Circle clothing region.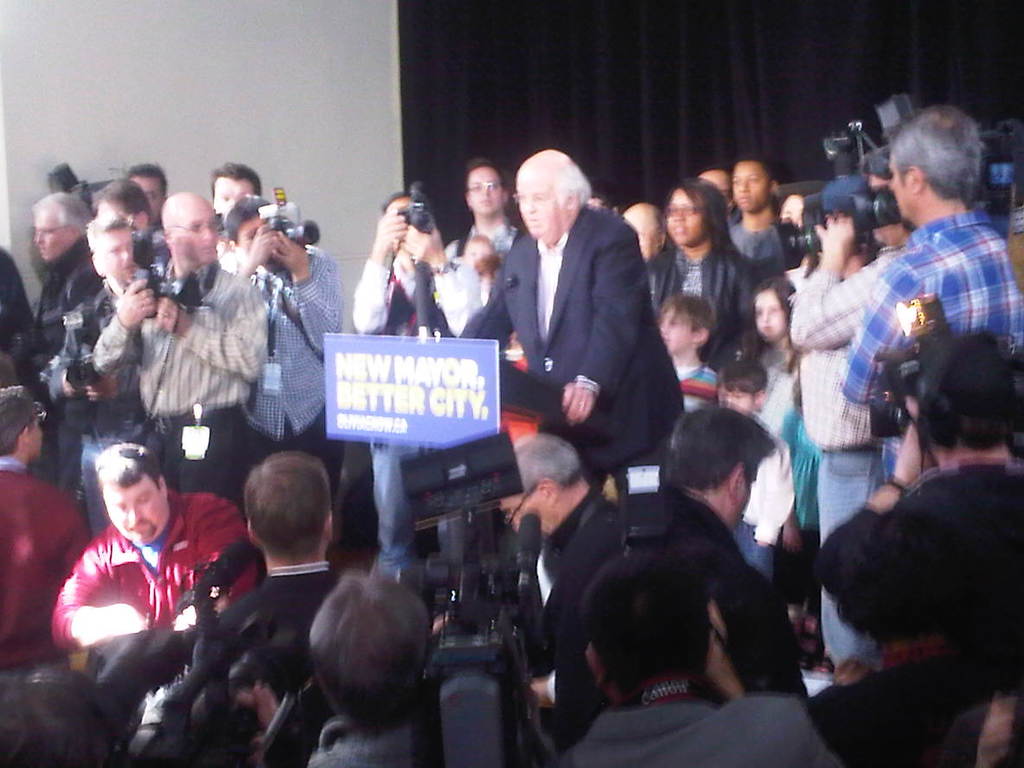
Region: (732, 223, 793, 294).
